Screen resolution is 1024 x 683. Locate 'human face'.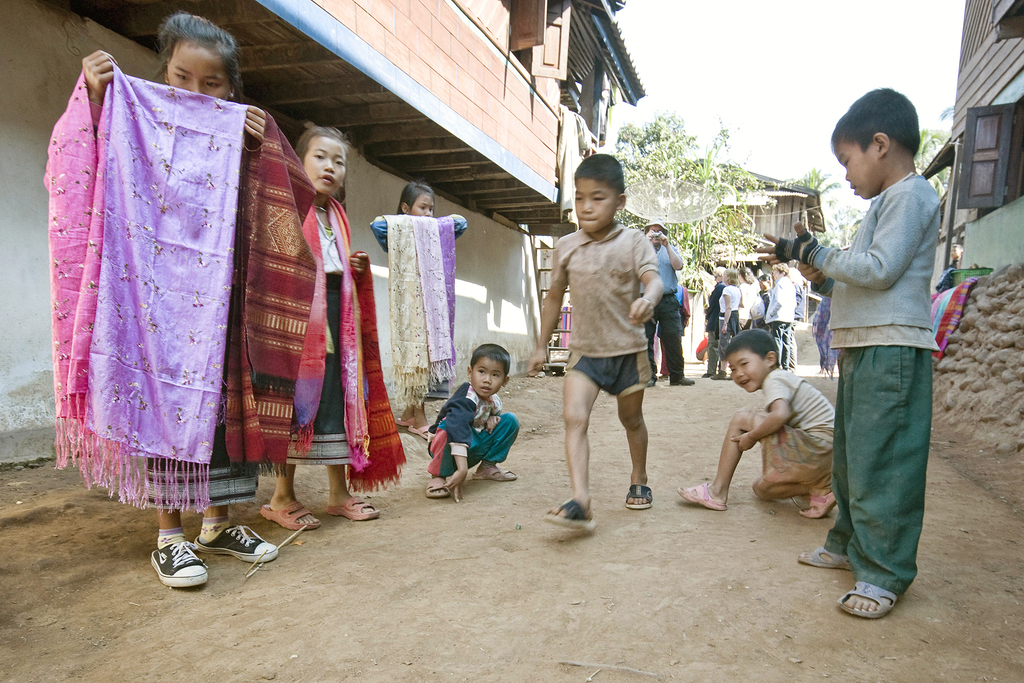
region(729, 348, 766, 391).
